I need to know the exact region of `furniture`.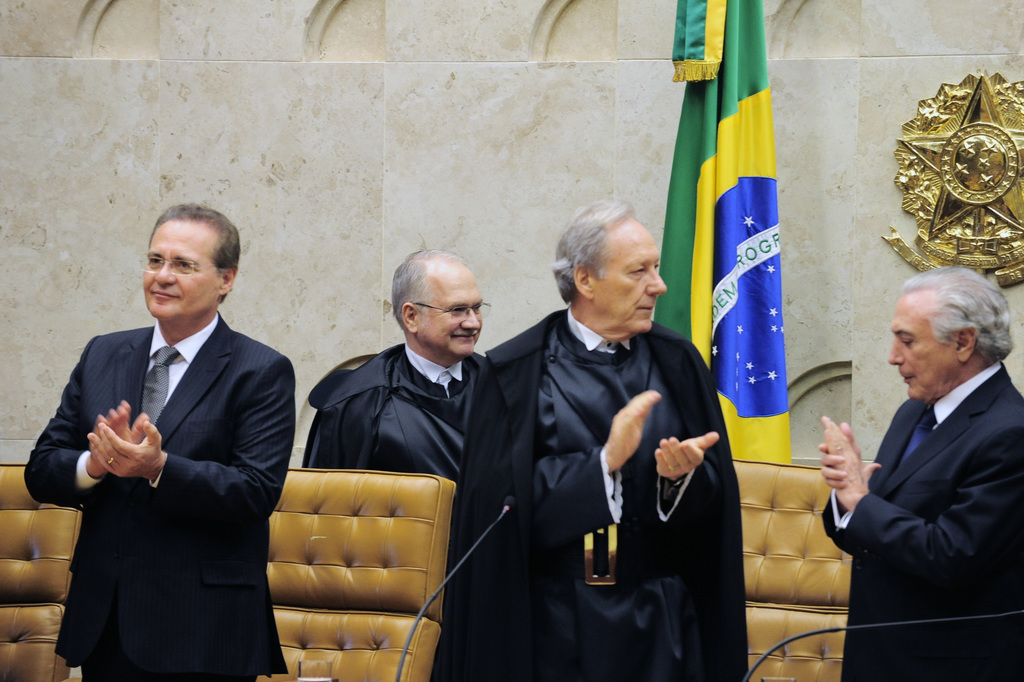
Region: x1=735 y1=460 x2=855 y2=681.
